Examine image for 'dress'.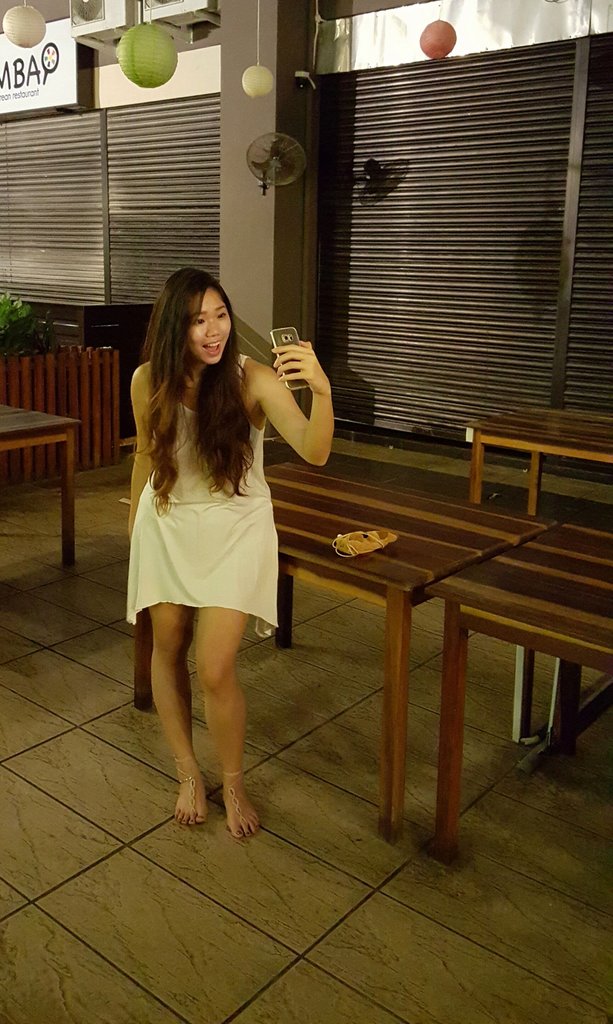
Examination result: {"left": 119, "top": 371, "right": 277, "bottom": 579}.
